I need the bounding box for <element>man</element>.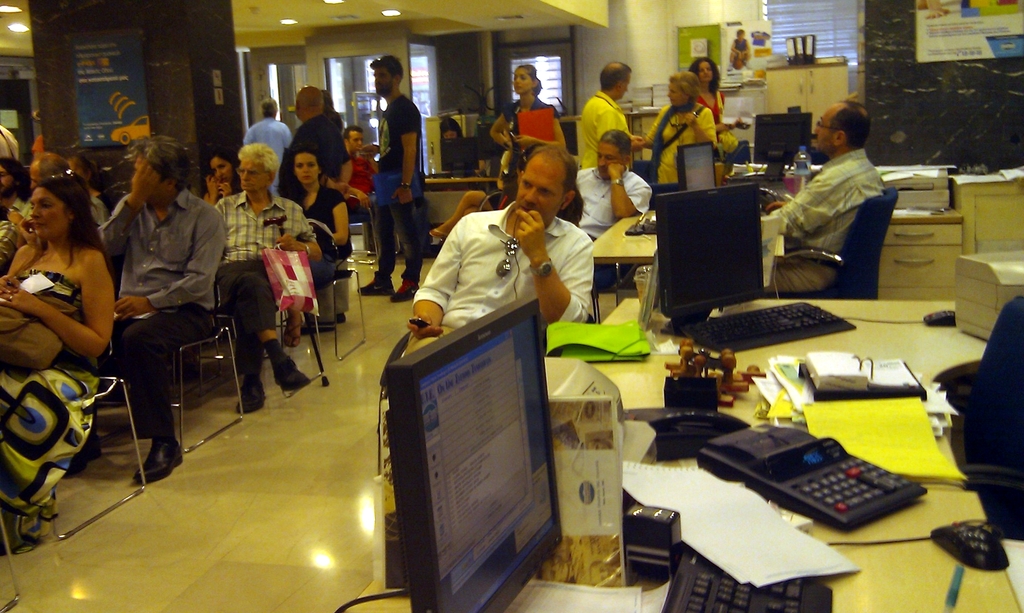
Here it is: select_region(278, 84, 355, 209).
